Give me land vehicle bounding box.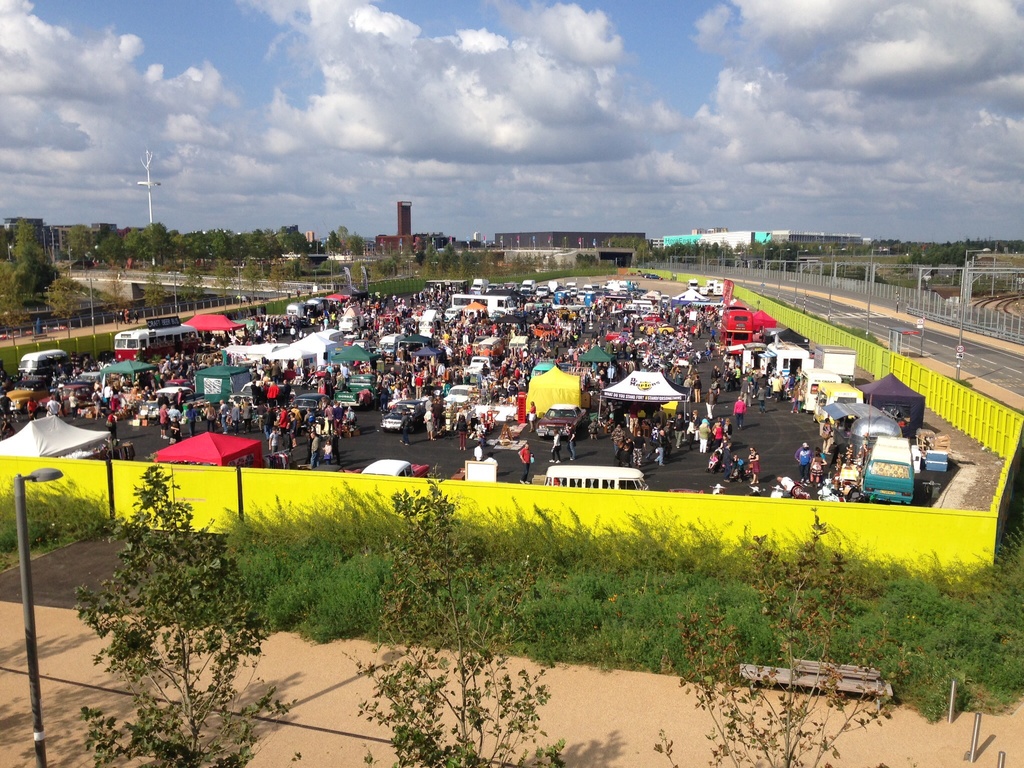
(x1=860, y1=436, x2=913, y2=508).
